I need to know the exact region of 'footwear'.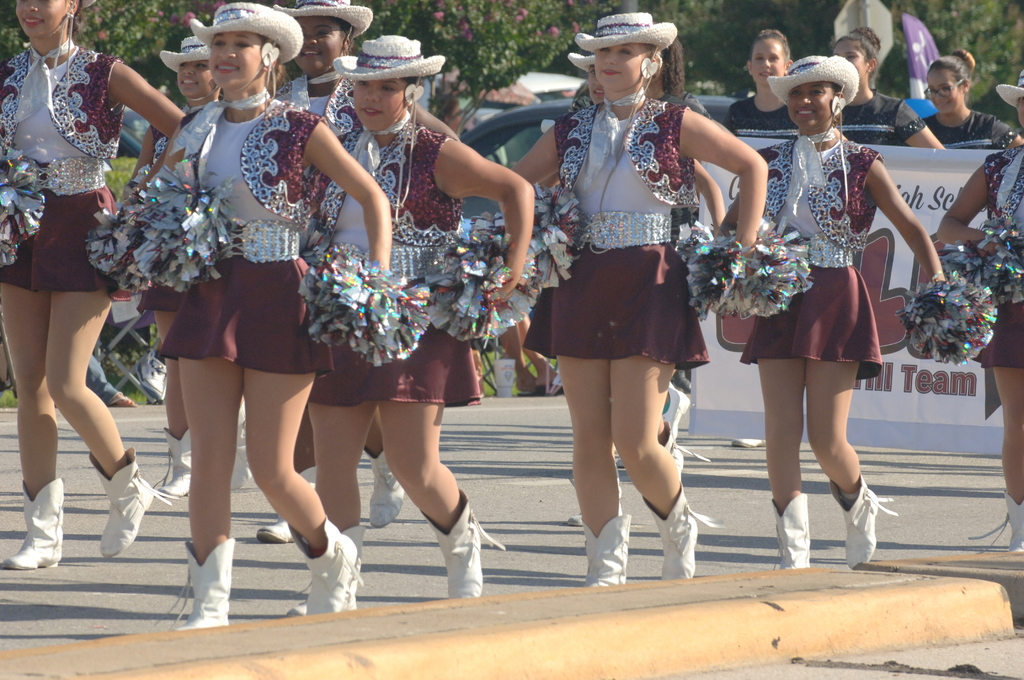
Region: locate(653, 489, 719, 588).
